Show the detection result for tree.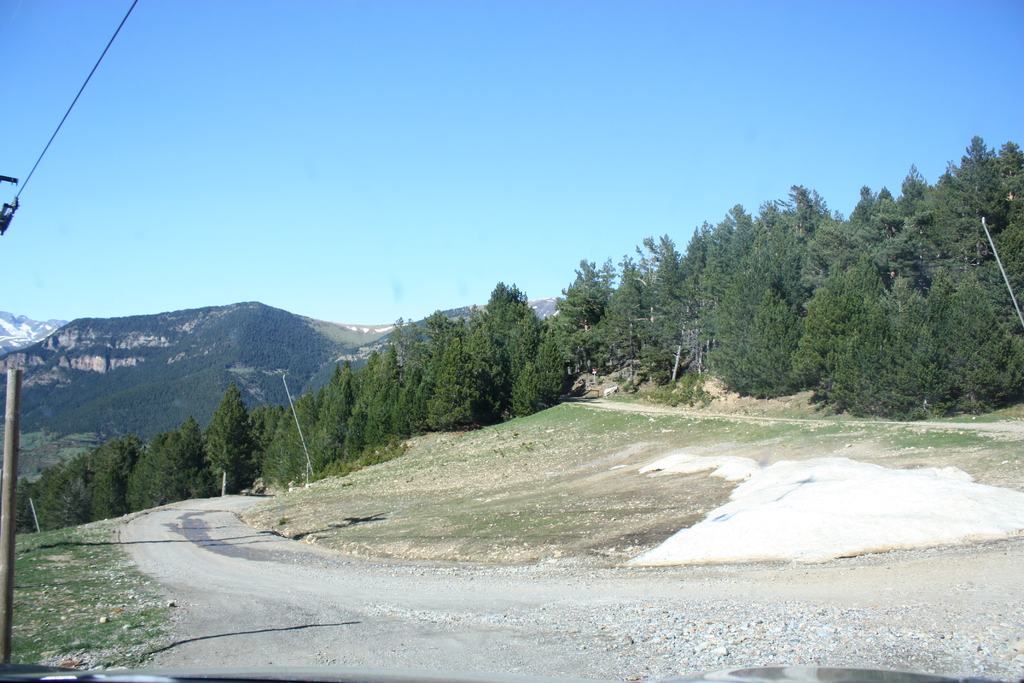
x1=691, y1=177, x2=847, y2=420.
